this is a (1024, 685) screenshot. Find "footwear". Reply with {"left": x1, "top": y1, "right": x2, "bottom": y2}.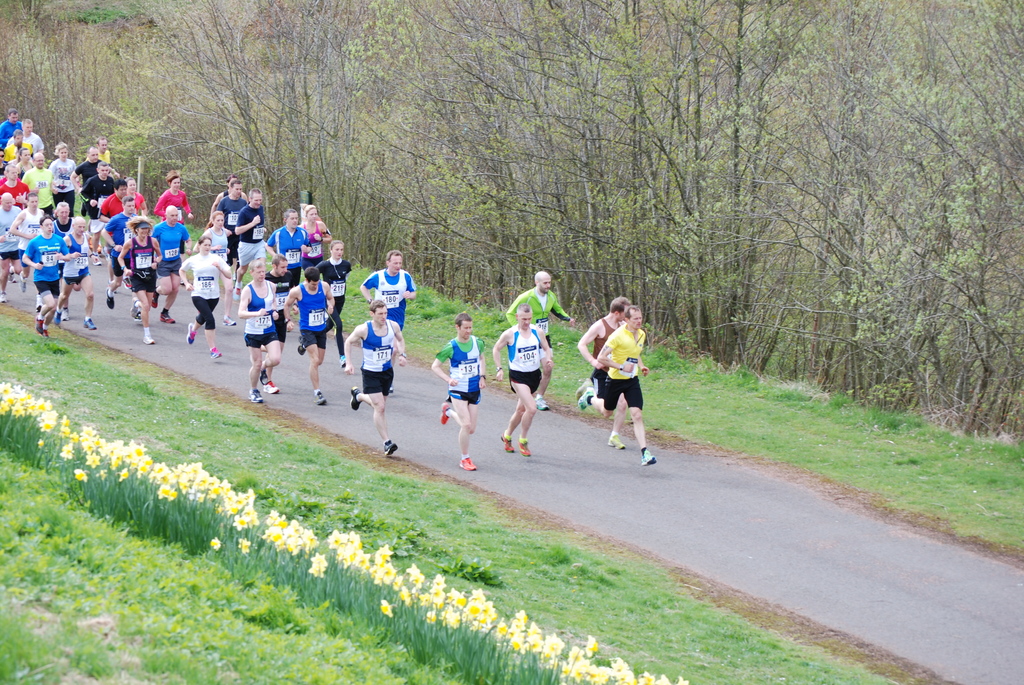
{"left": 187, "top": 319, "right": 196, "bottom": 347}.
